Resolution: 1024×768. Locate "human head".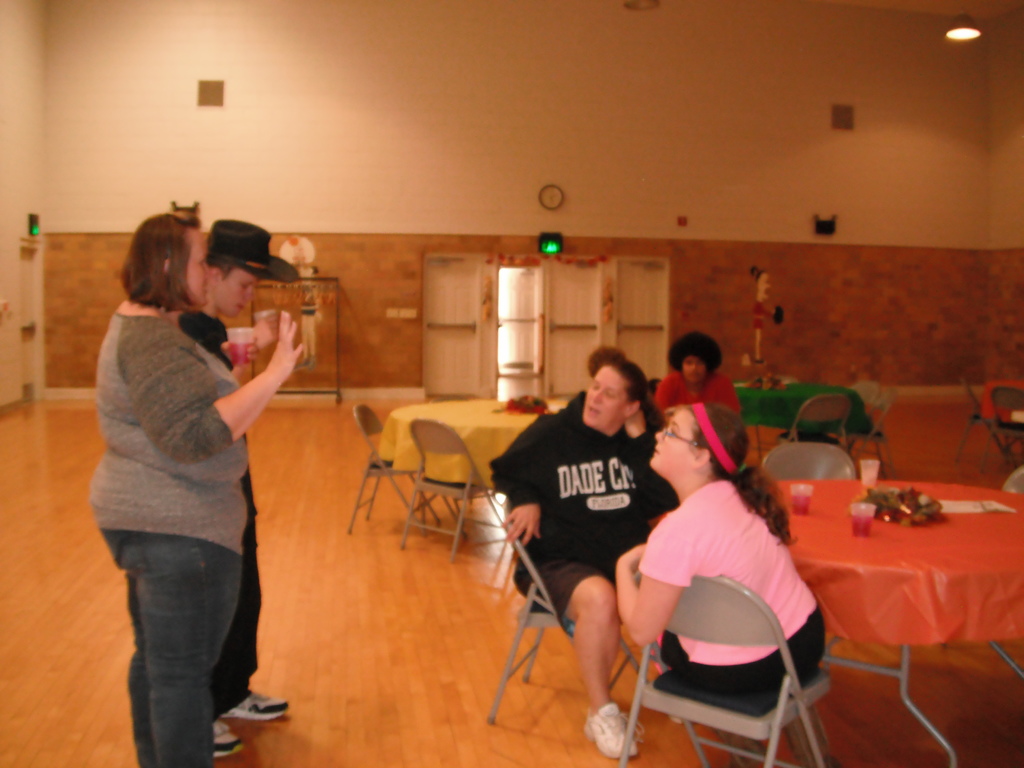
l=669, t=332, r=727, b=387.
